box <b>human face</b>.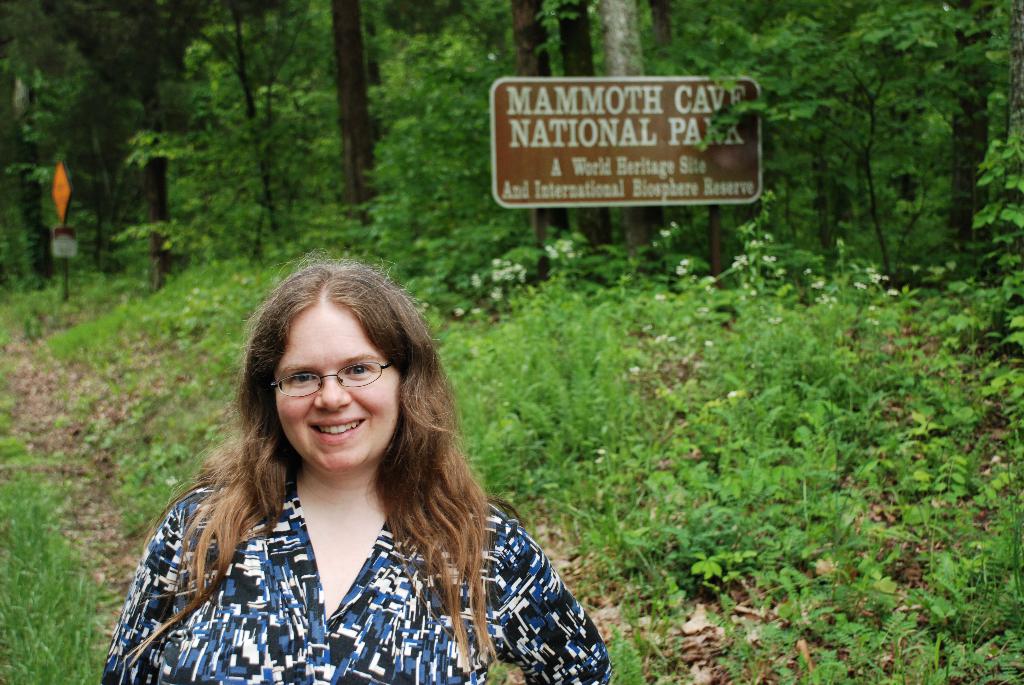
BBox(271, 312, 399, 471).
